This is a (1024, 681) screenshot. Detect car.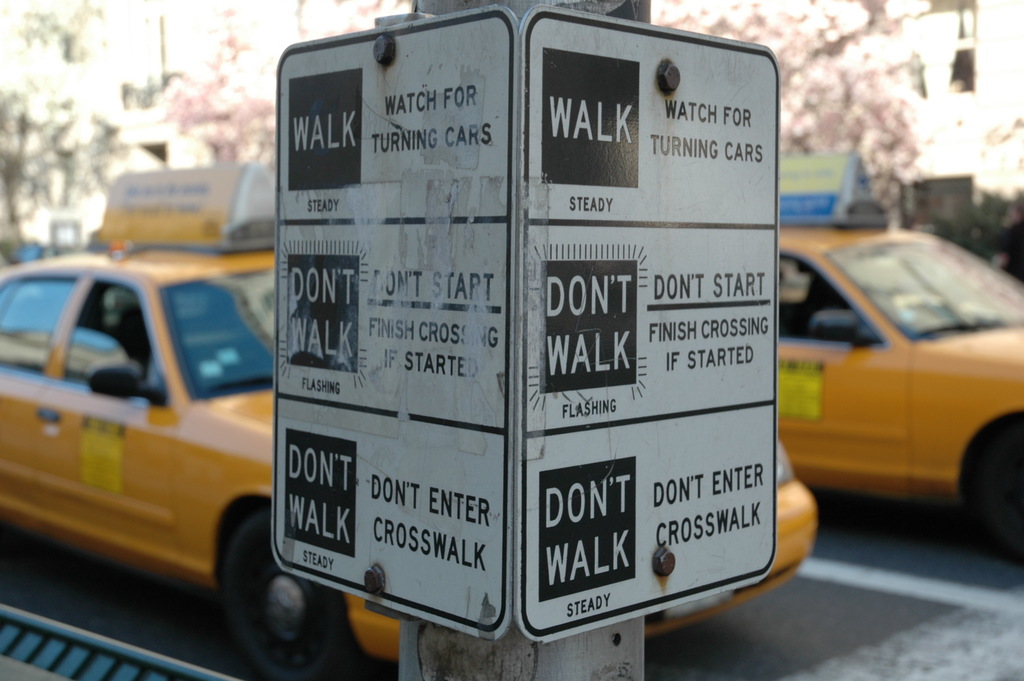
select_region(0, 158, 819, 680).
